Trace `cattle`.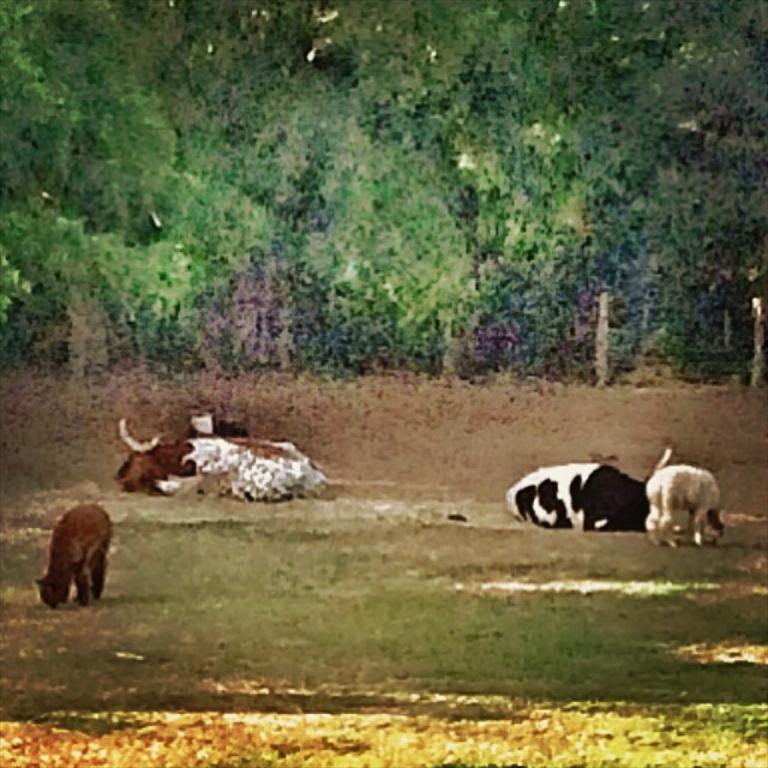
Traced to 515/446/719/546.
